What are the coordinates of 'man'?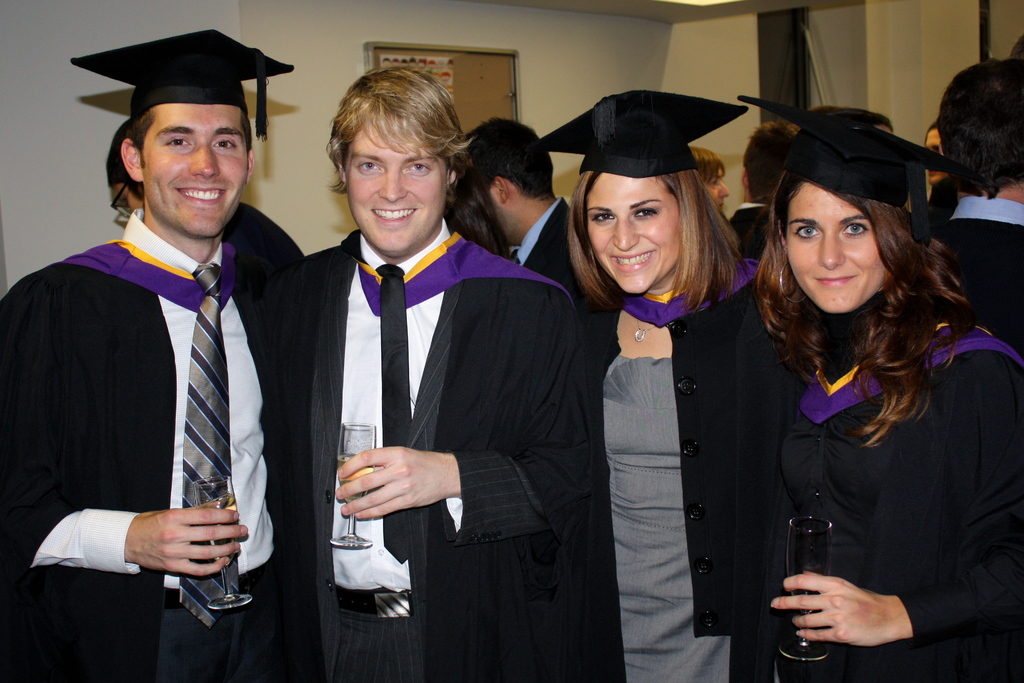
box(301, 64, 604, 682).
